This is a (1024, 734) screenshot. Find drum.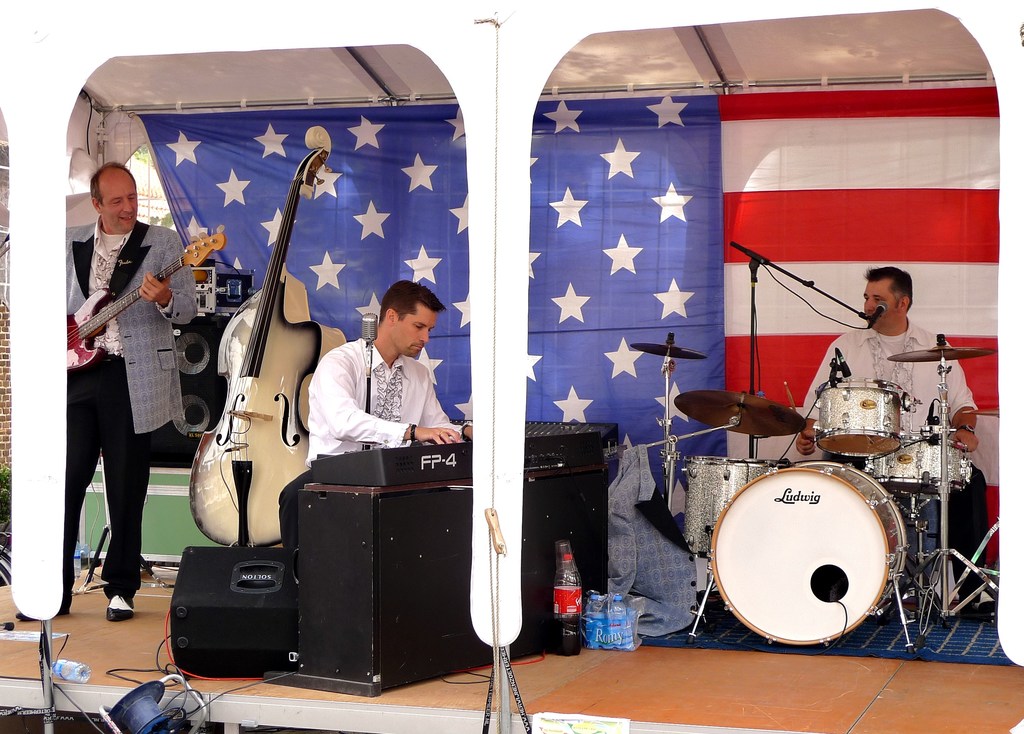
Bounding box: crop(860, 440, 971, 502).
